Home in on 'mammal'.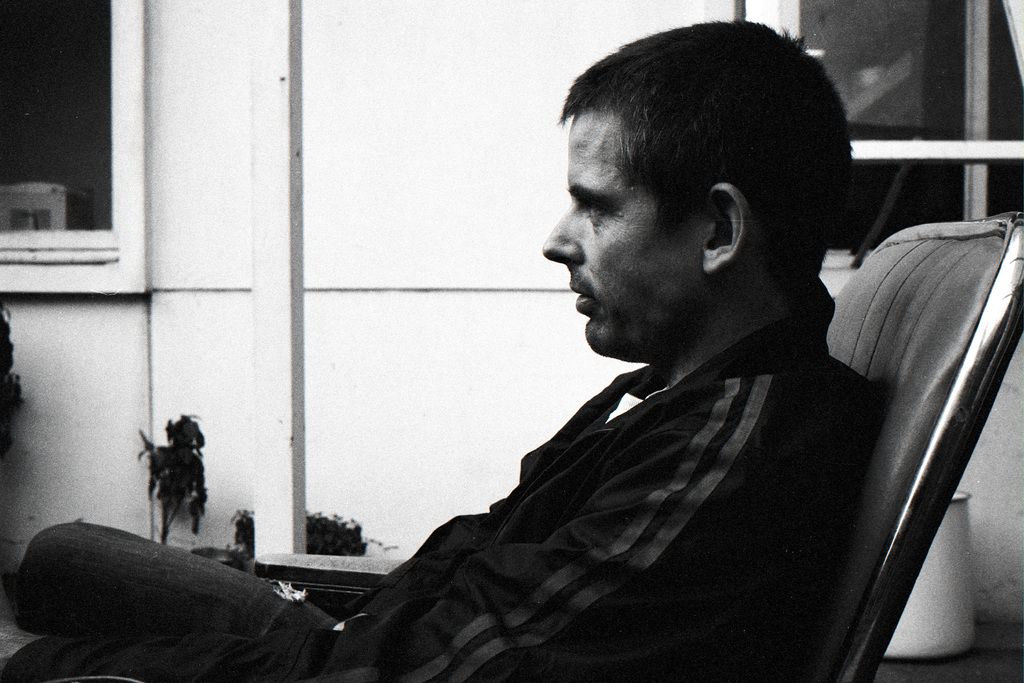
Homed in at {"left": 9, "top": 12, "right": 867, "bottom": 682}.
